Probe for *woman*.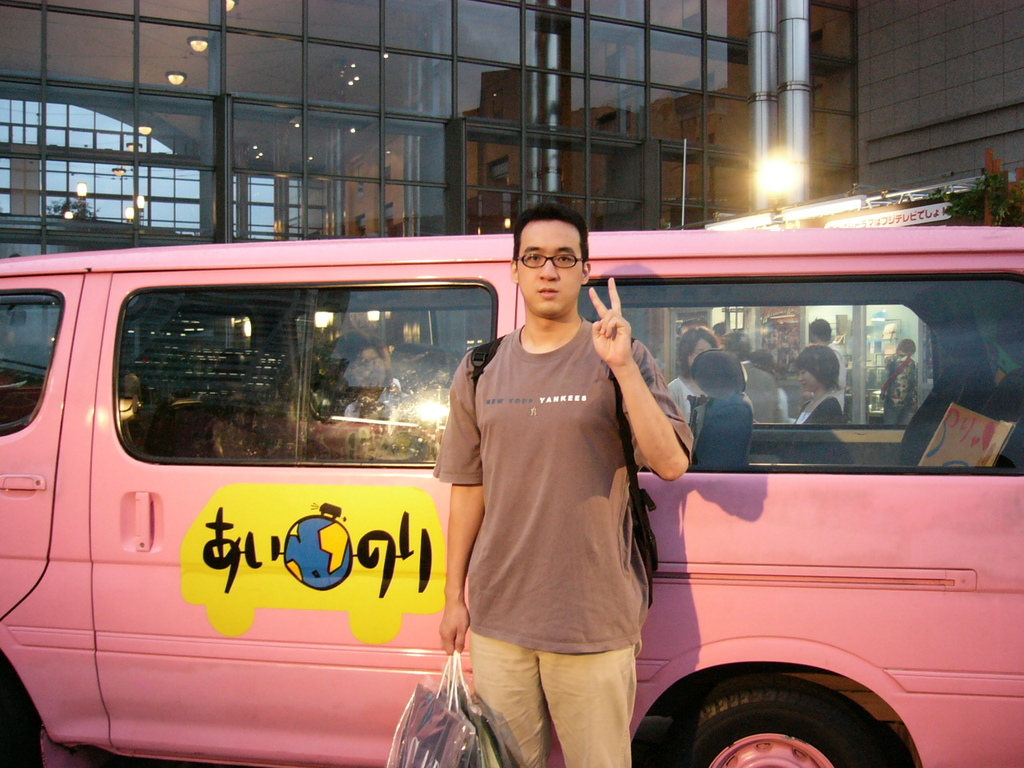
Probe result: (x1=786, y1=344, x2=850, y2=427).
